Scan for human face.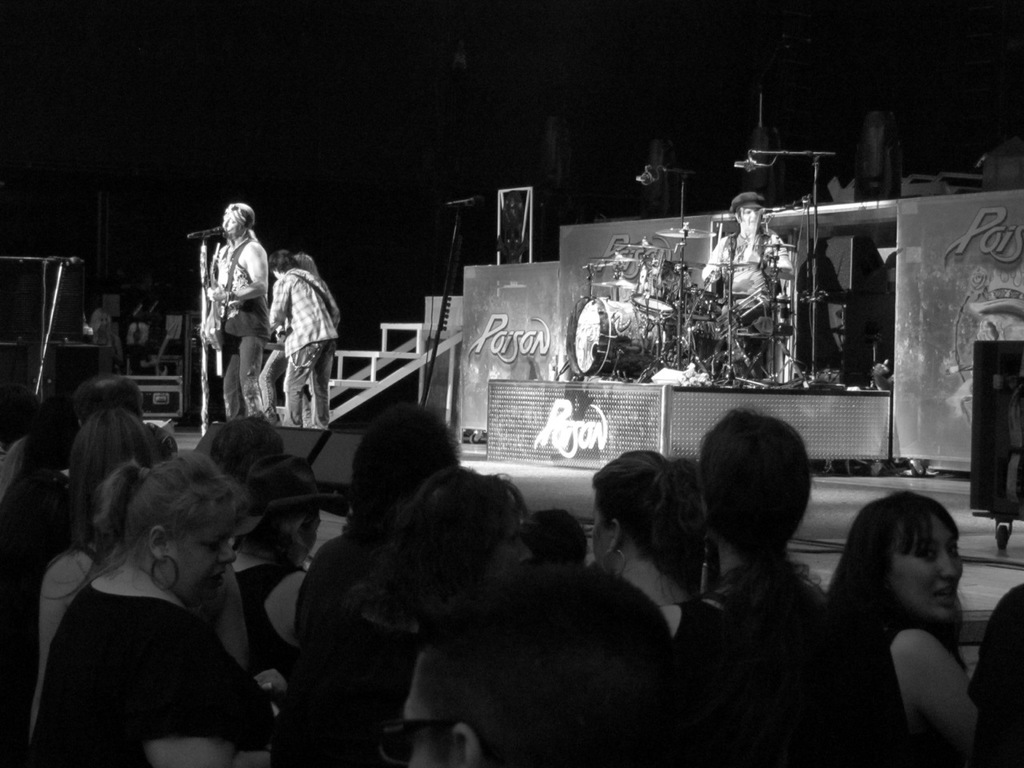
Scan result: 219 210 240 238.
